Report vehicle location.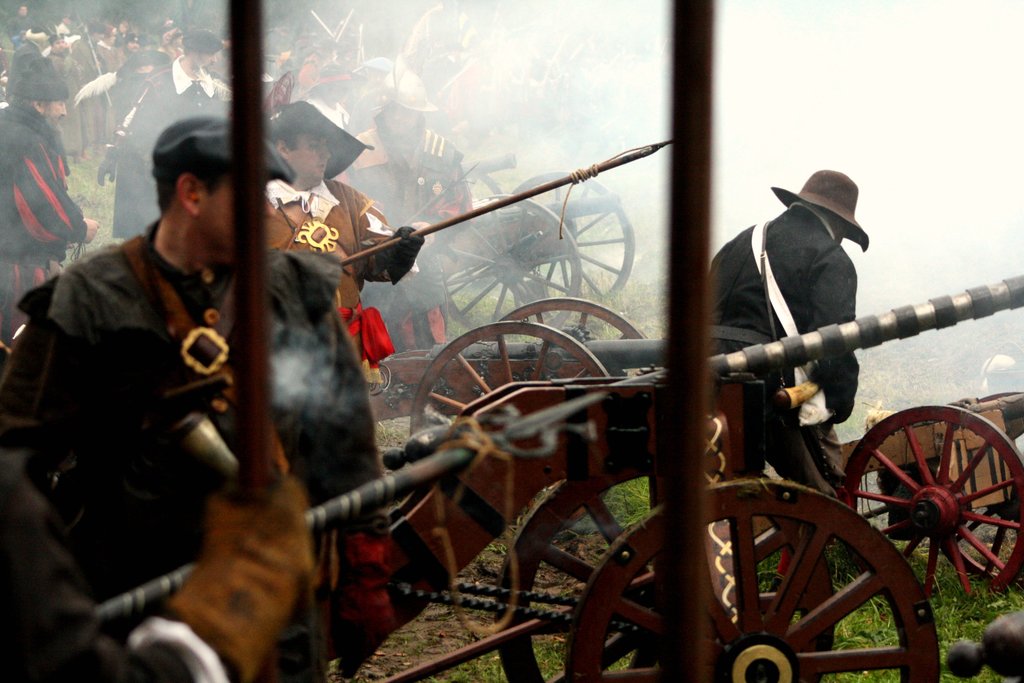
Report: l=352, t=422, r=947, b=682.
